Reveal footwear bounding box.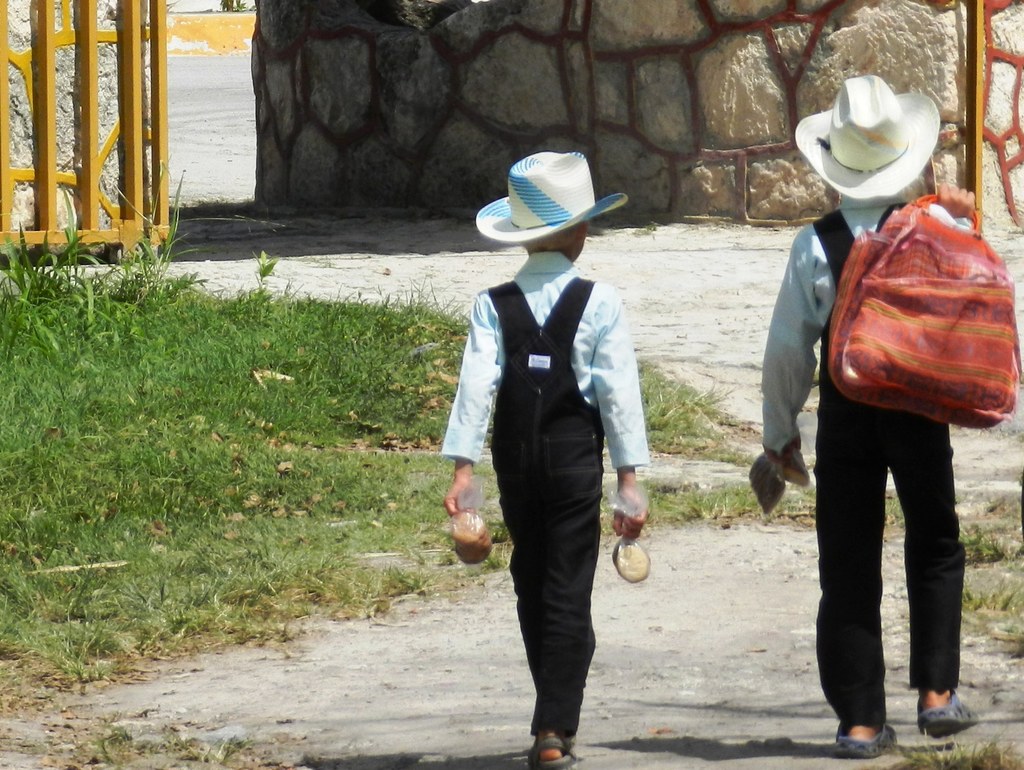
Revealed: x1=832, y1=723, x2=899, y2=759.
